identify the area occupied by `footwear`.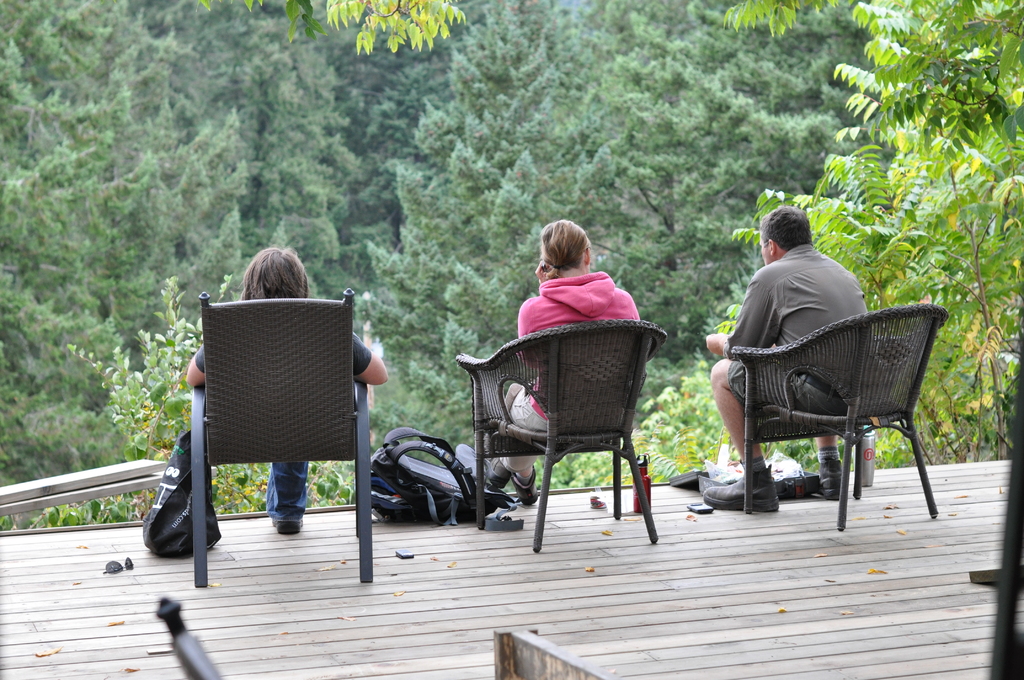
Area: bbox=[271, 514, 303, 537].
